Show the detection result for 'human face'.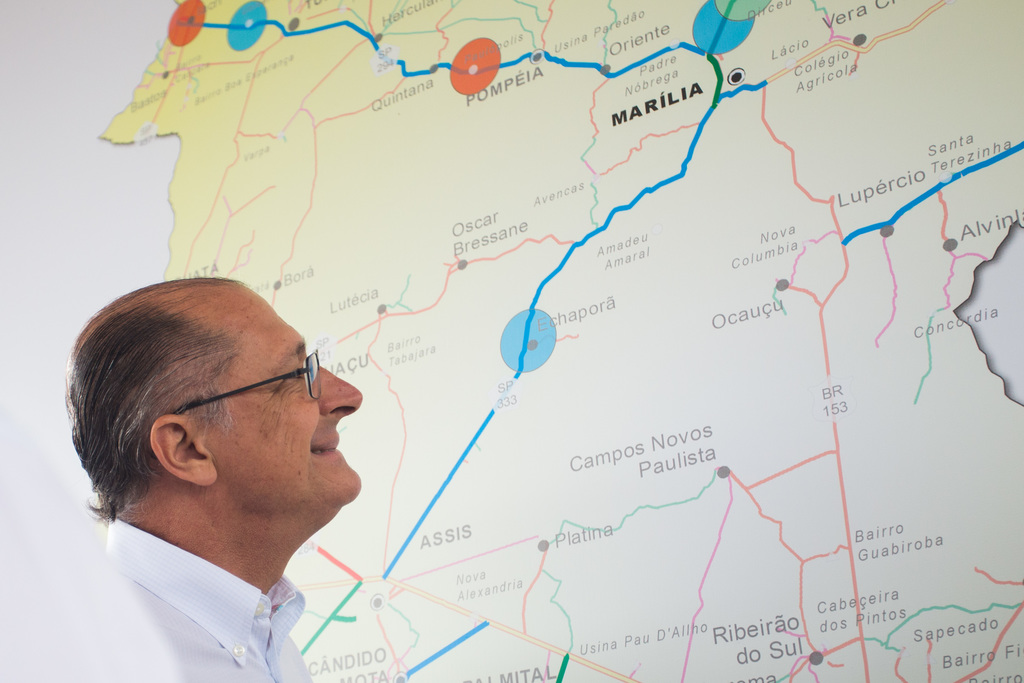
214 284 360 490.
